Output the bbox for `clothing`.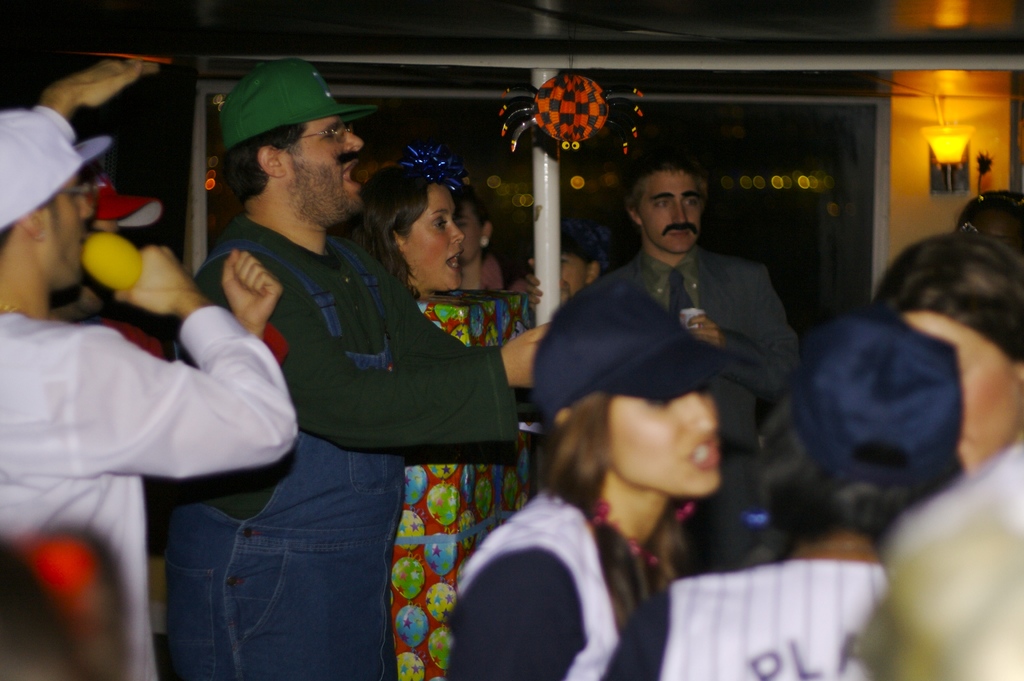
detection(589, 251, 795, 574).
